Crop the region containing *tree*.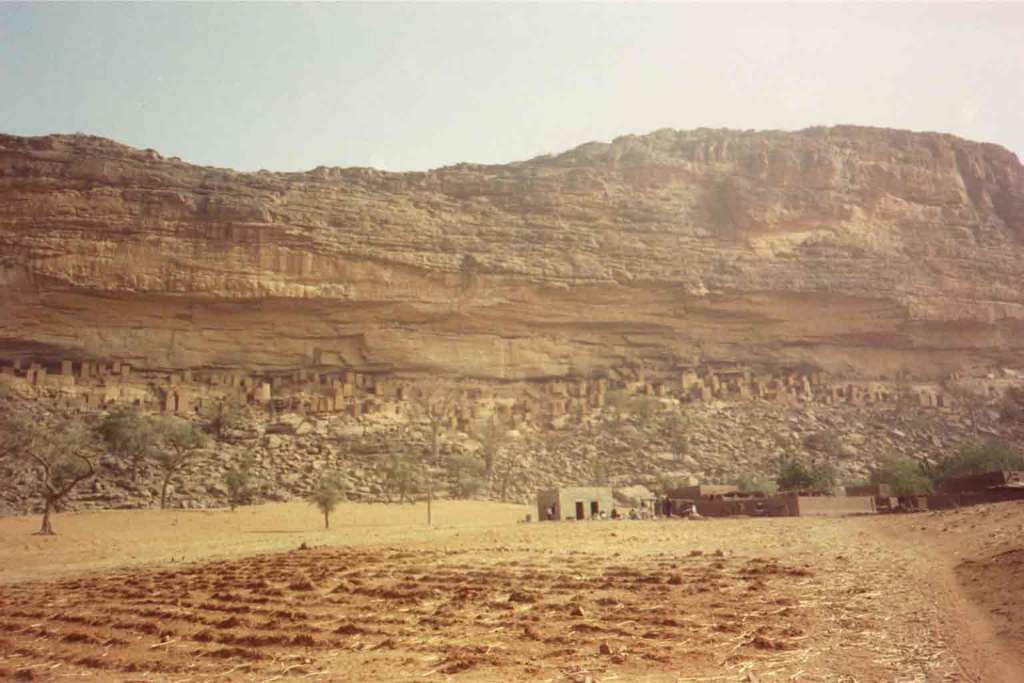
Crop region: <bbox>441, 453, 493, 498</bbox>.
